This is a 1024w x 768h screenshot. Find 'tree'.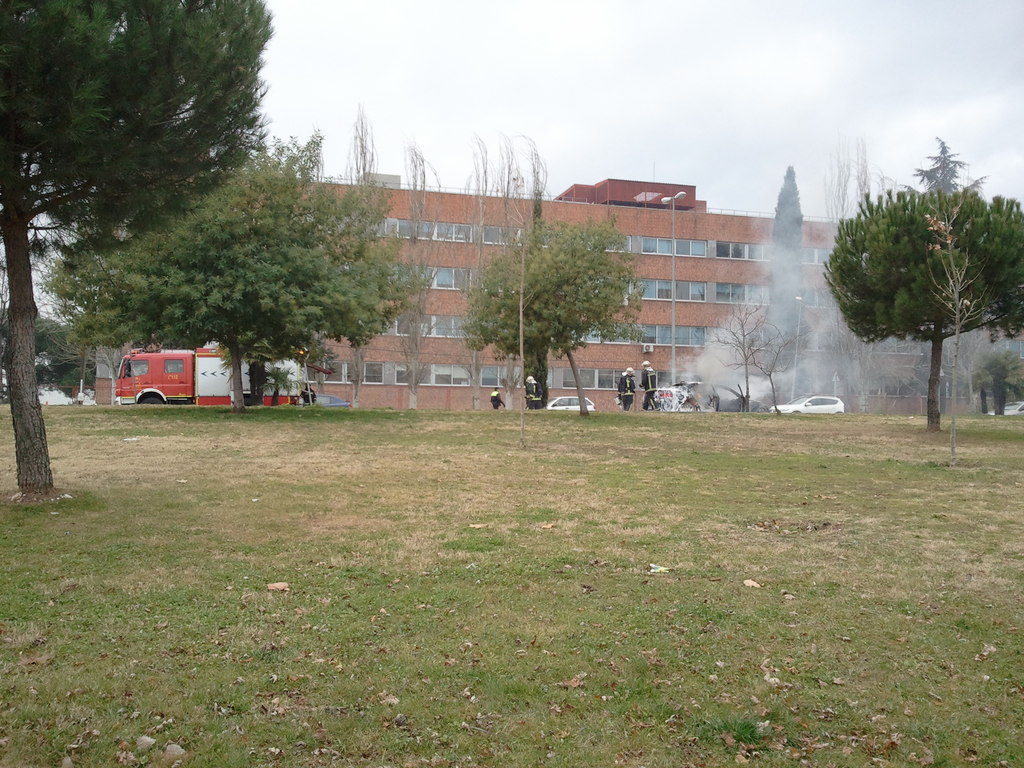
Bounding box: box=[0, 324, 94, 380].
